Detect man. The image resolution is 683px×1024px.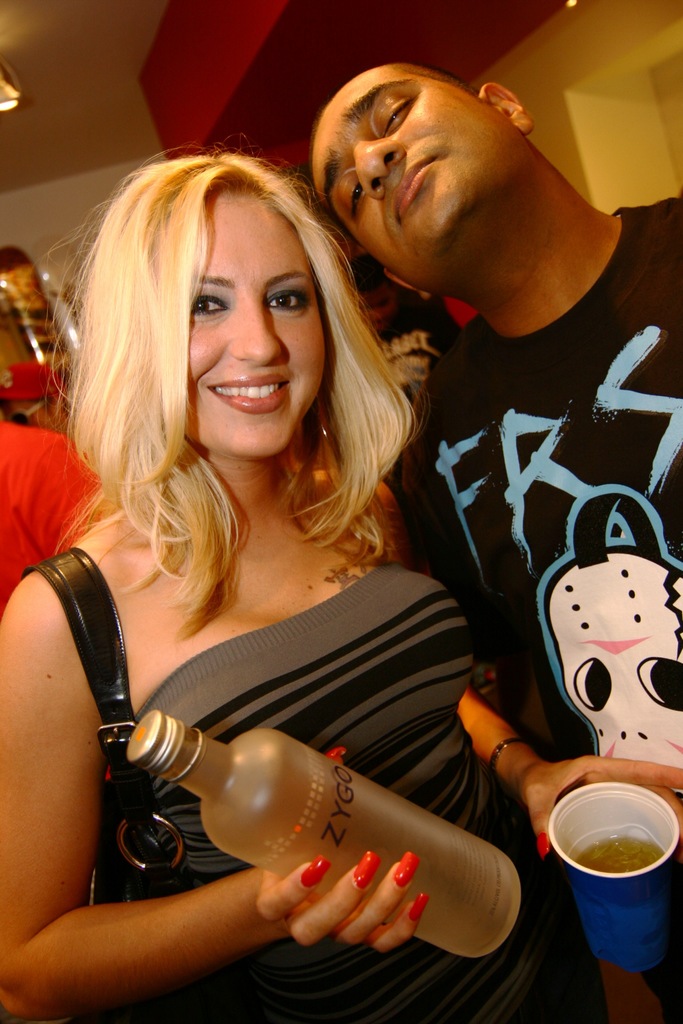
x1=303 y1=60 x2=682 y2=1023.
